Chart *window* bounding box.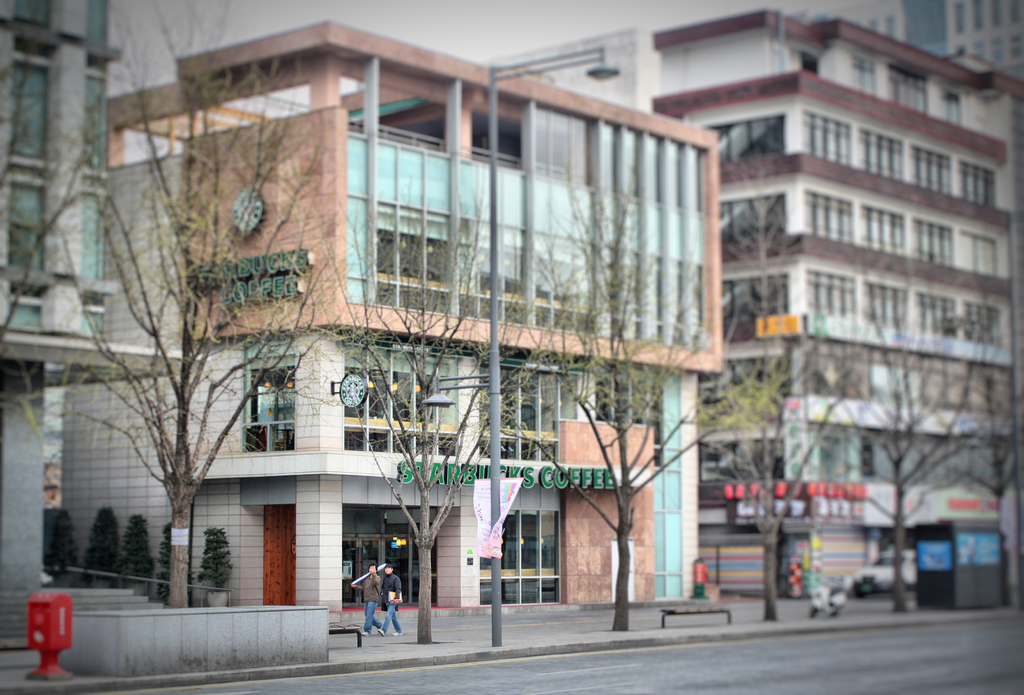
Charted: select_region(239, 333, 301, 451).
